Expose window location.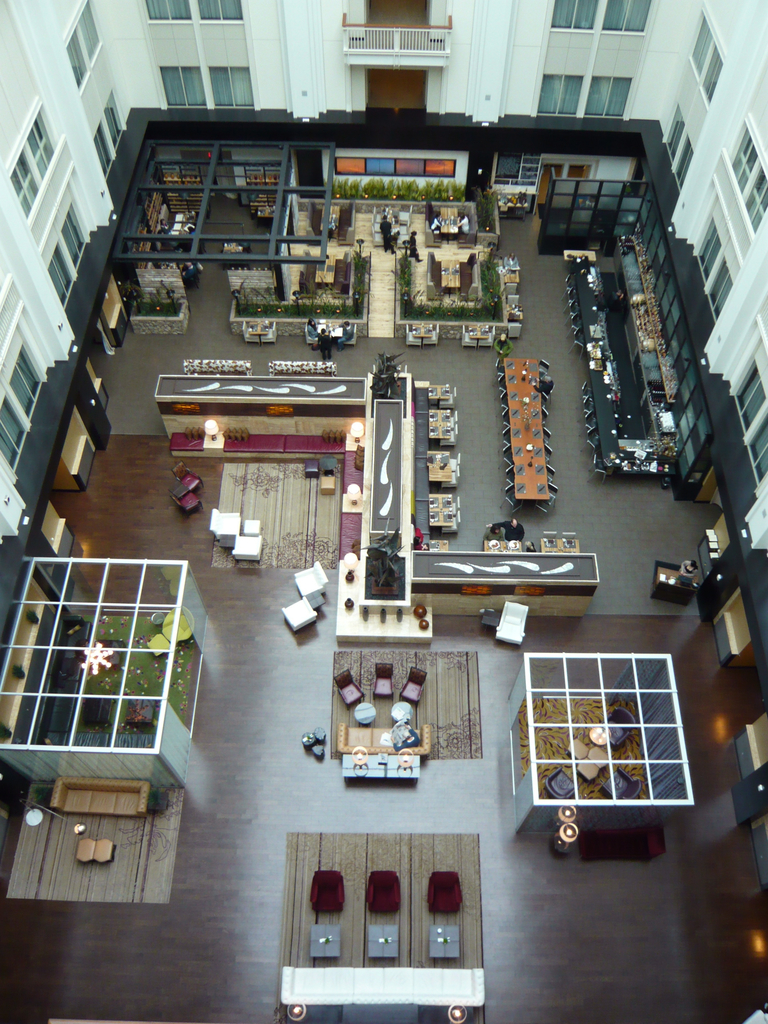
Exposed at 585:75:632:114.
